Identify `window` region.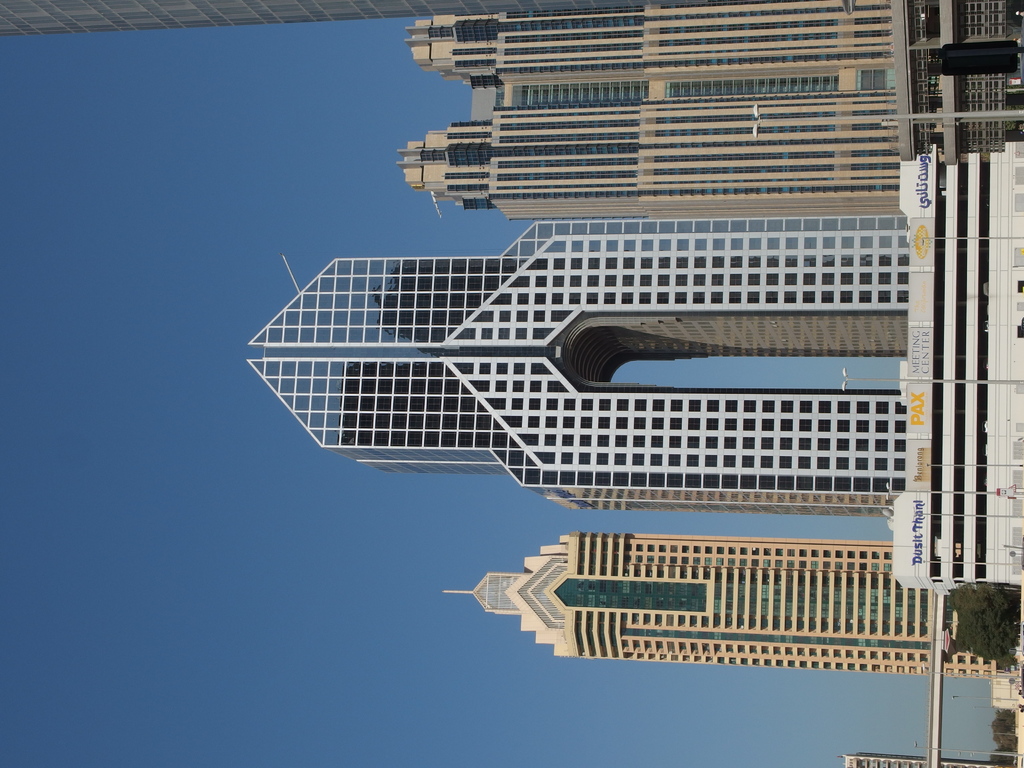
Region: locate(615, 399, 630, 411).
